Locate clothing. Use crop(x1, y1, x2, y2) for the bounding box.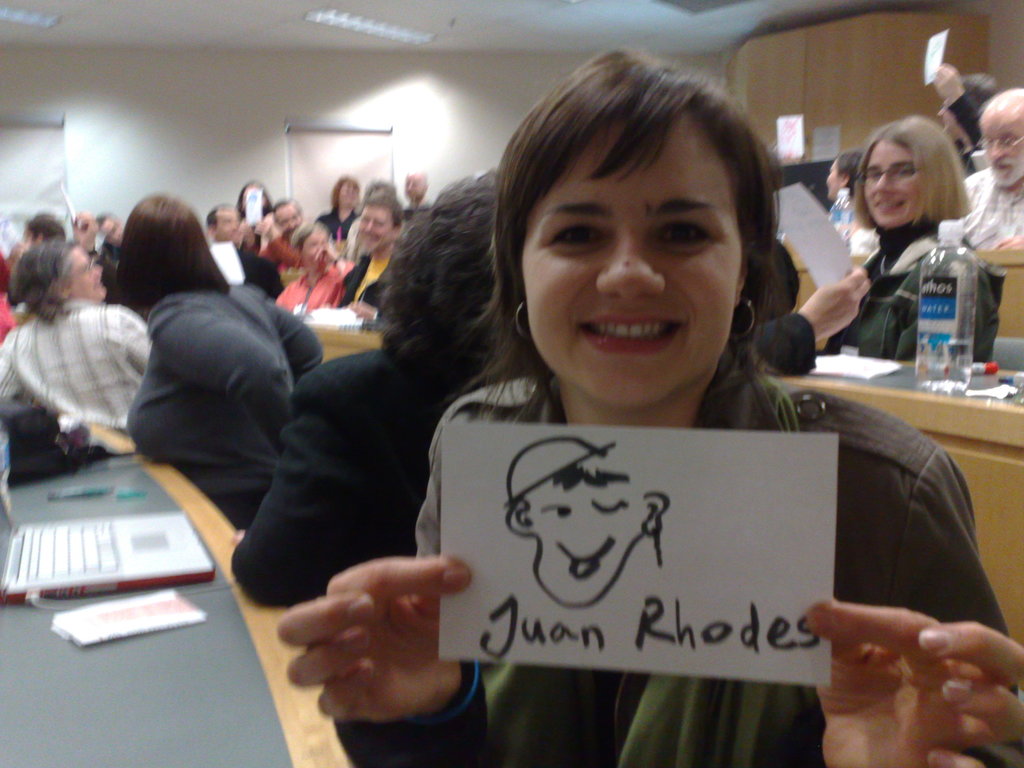
crop(225, 236, 291, 294).
